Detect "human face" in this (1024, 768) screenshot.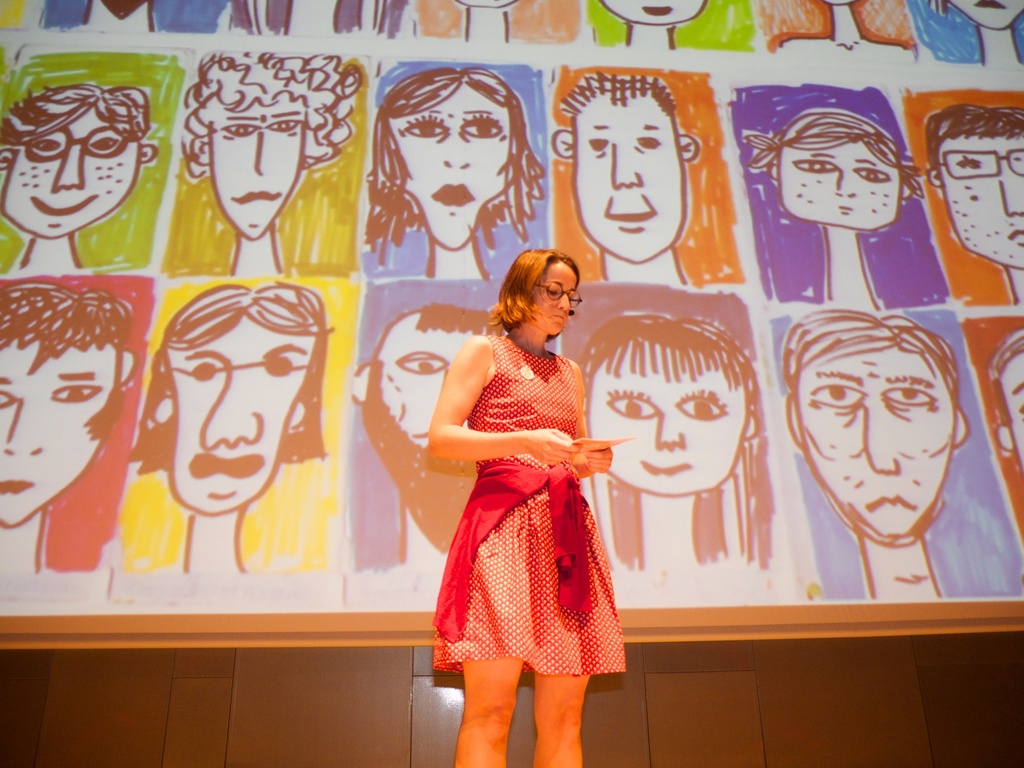
Detection: bbox=[607, 0, 705, 28].
